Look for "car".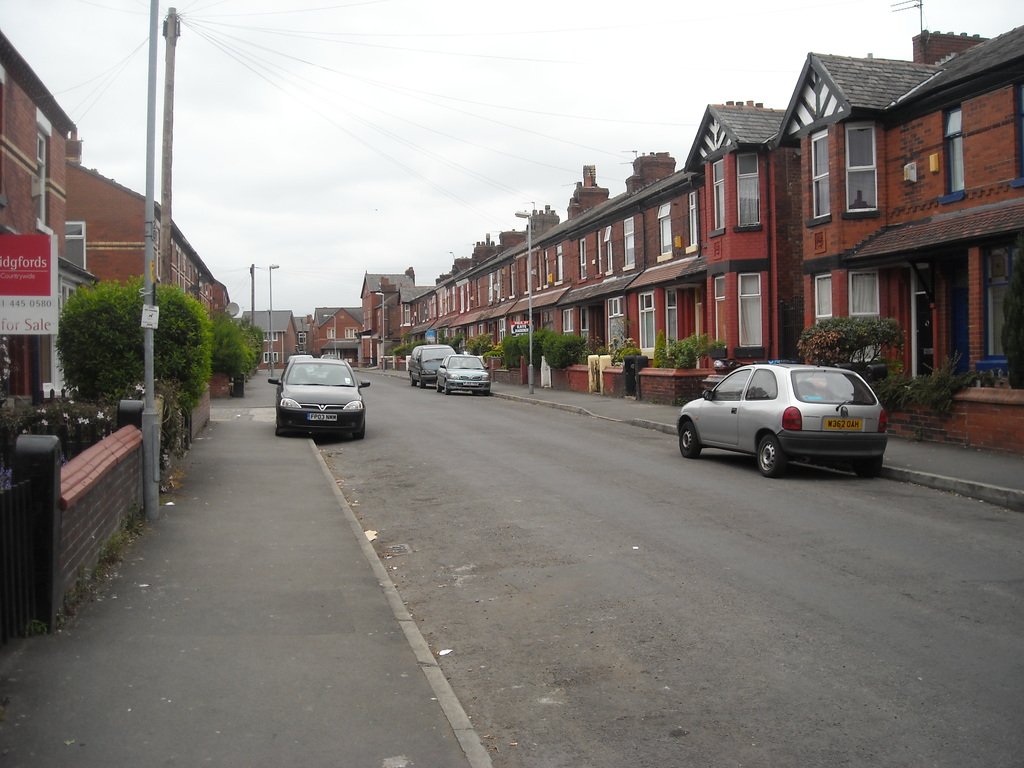
Found: crop(268, 358, 369, 443).
